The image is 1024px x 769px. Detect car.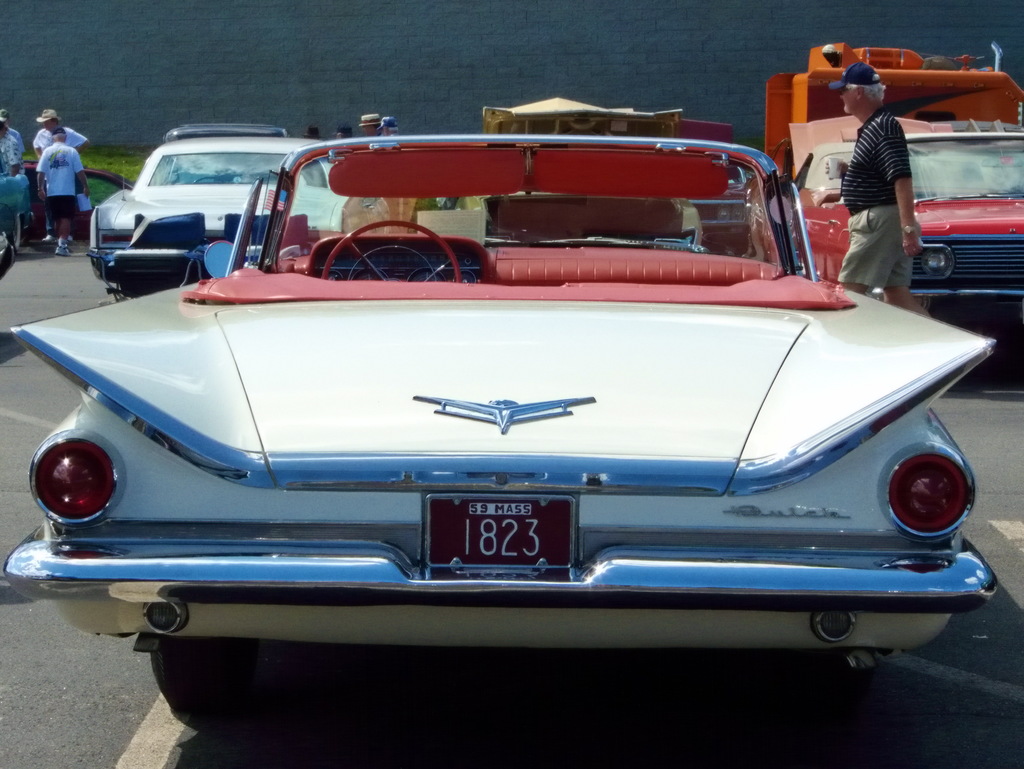
Detection: rect(89, 136, 354, 294).
